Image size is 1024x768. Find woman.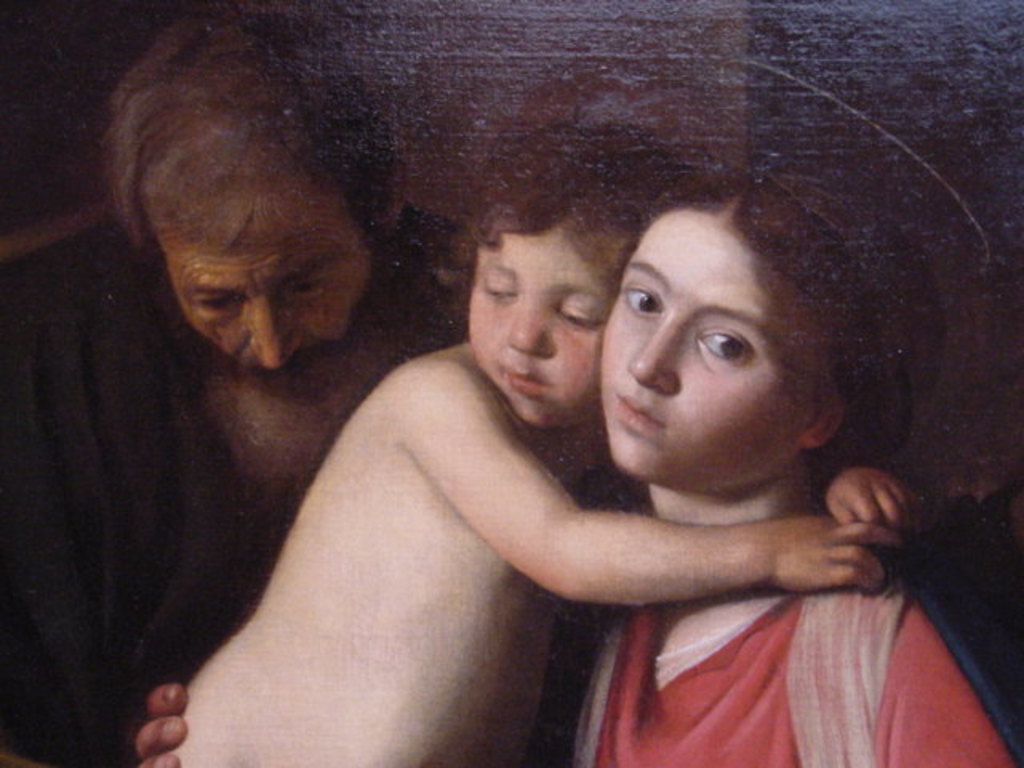
142:109:918:739.
